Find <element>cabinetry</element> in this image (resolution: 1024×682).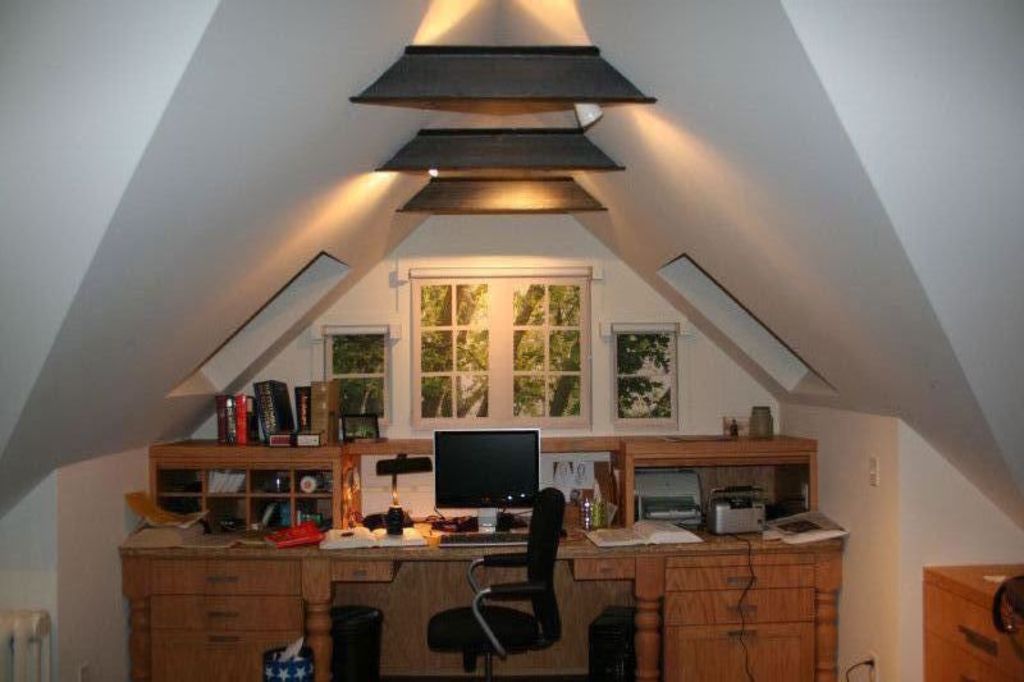
[588,541,835,681].
